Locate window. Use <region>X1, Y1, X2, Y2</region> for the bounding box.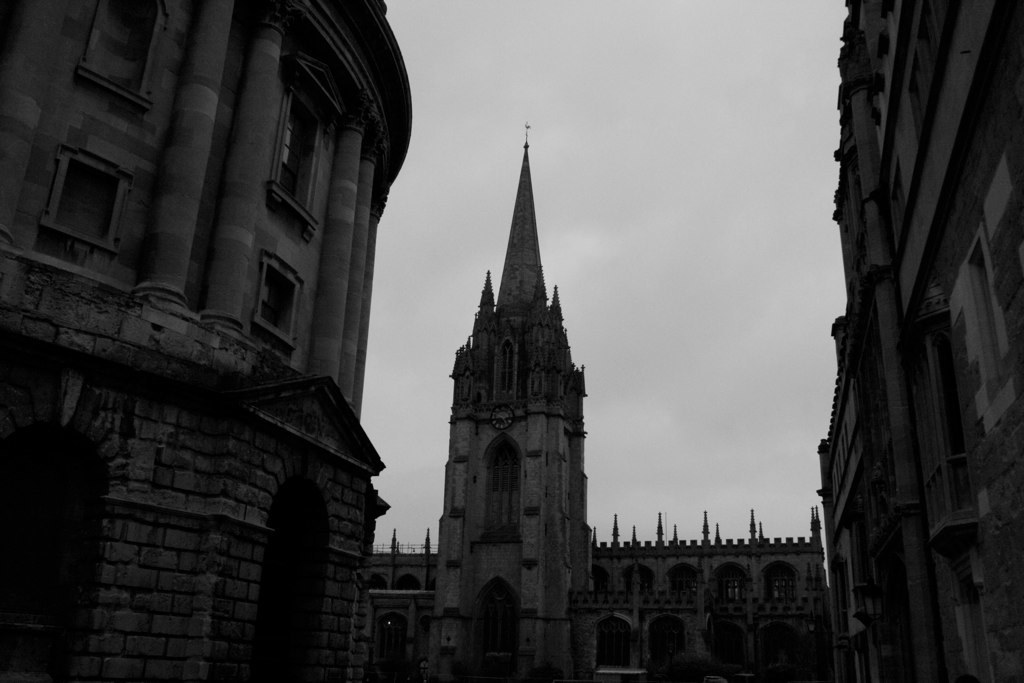
<region>44, 137, 111, 248</region>.
